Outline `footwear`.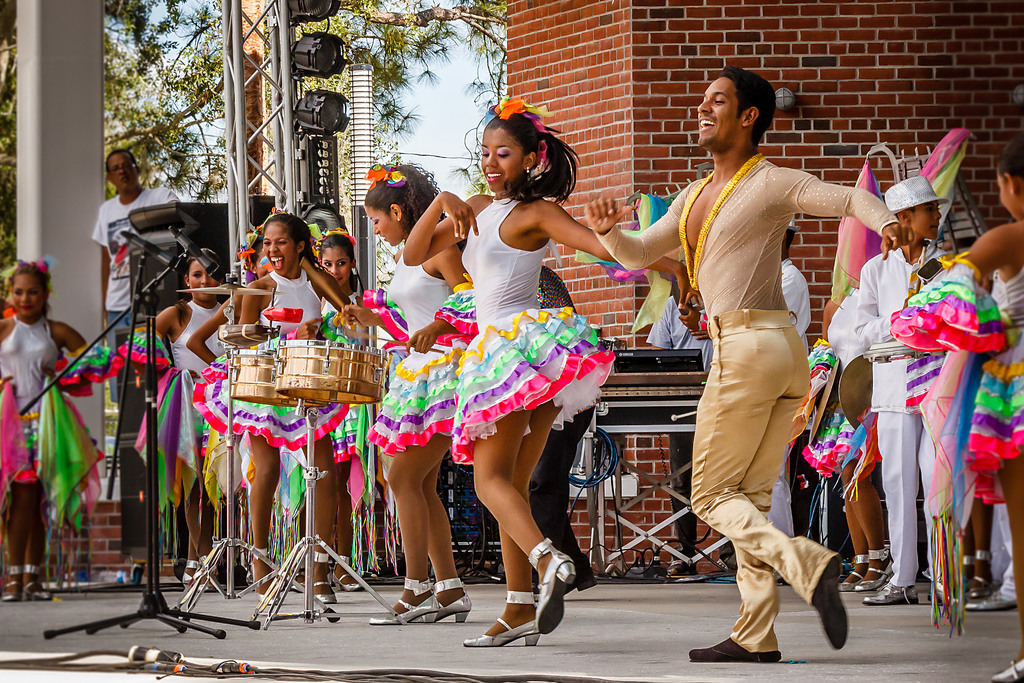
Outline: 419, 573, 472, 622.
